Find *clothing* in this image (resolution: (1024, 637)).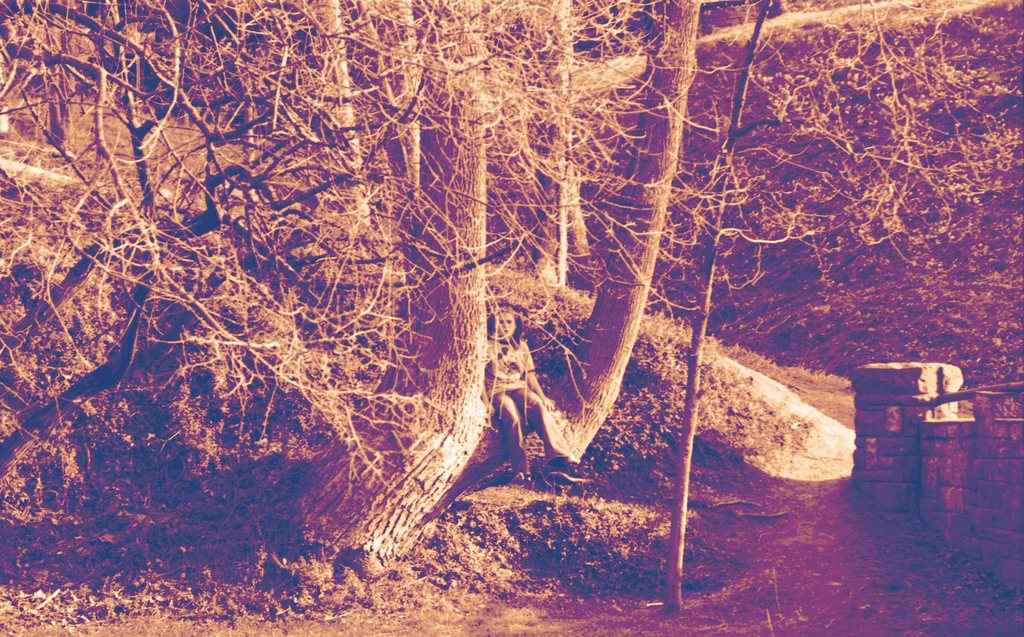
region(479, 333, 572, 460).
